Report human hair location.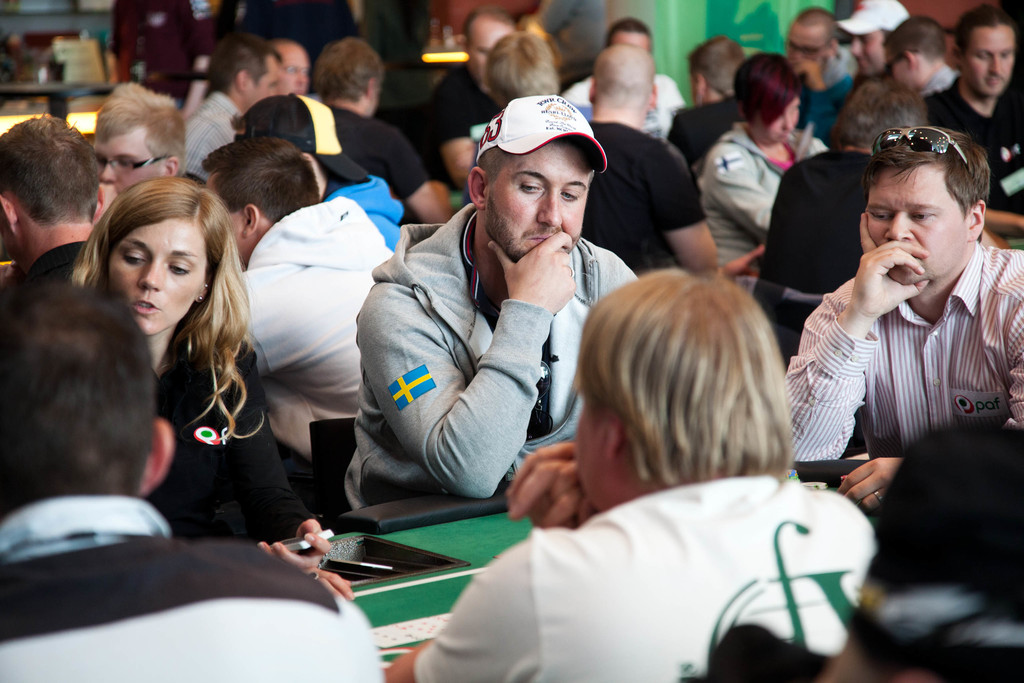
Report: bbox=(579, 267, 797, 484).
